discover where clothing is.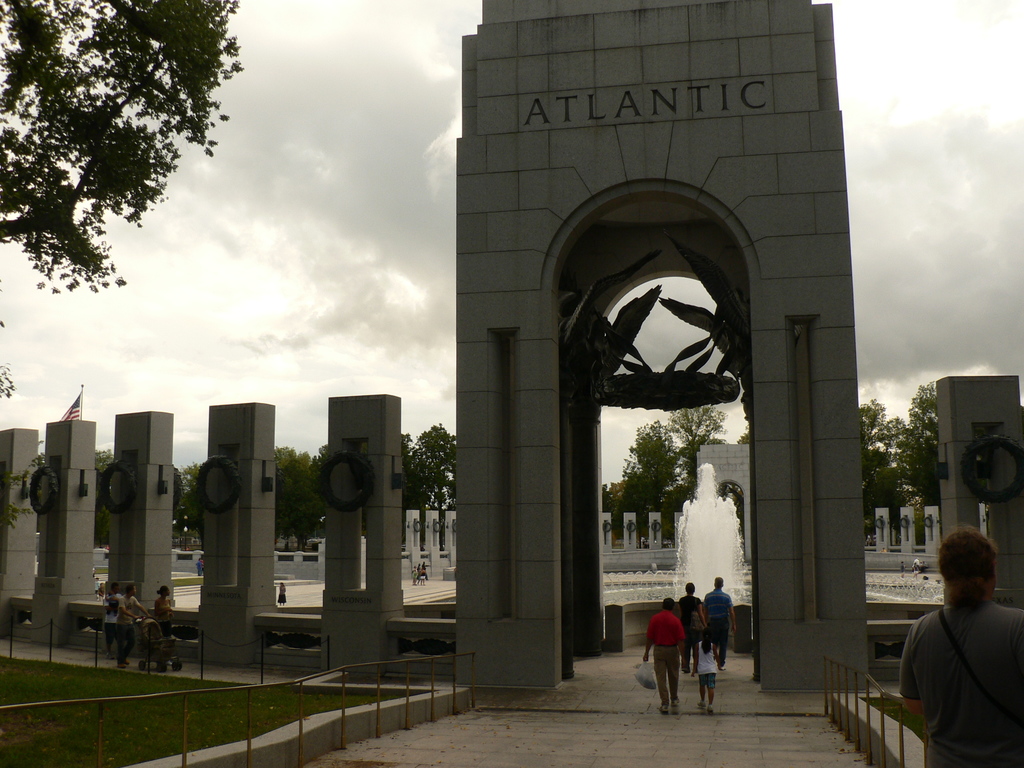
Discovered at bbox=[412, 570, 417, 583].
